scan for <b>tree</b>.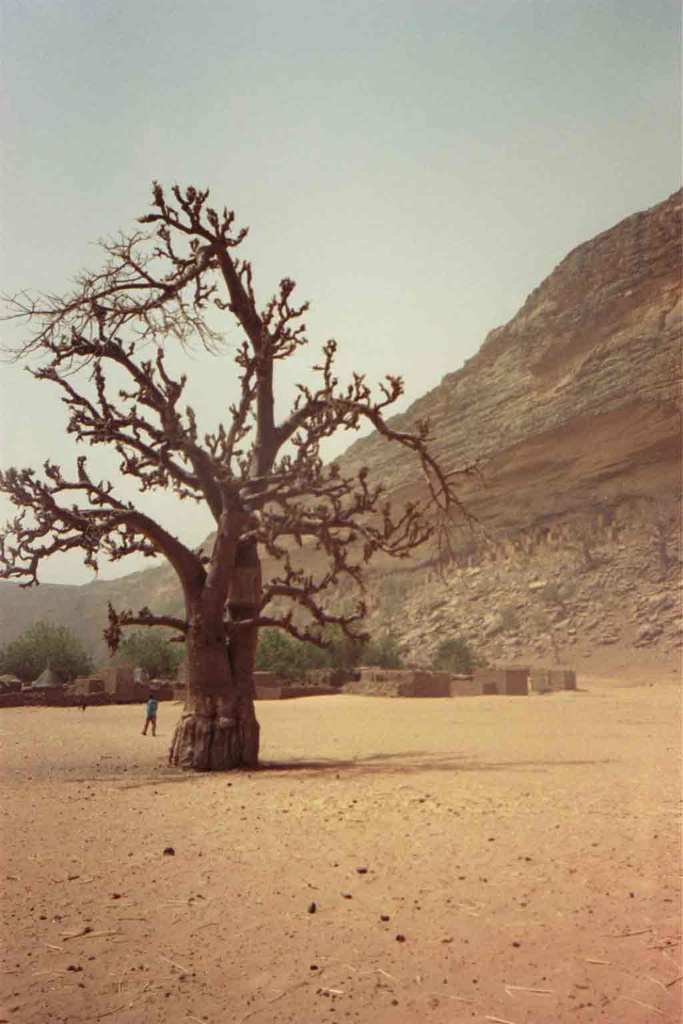
Scan result: <box>436,635,496,671</box>.
